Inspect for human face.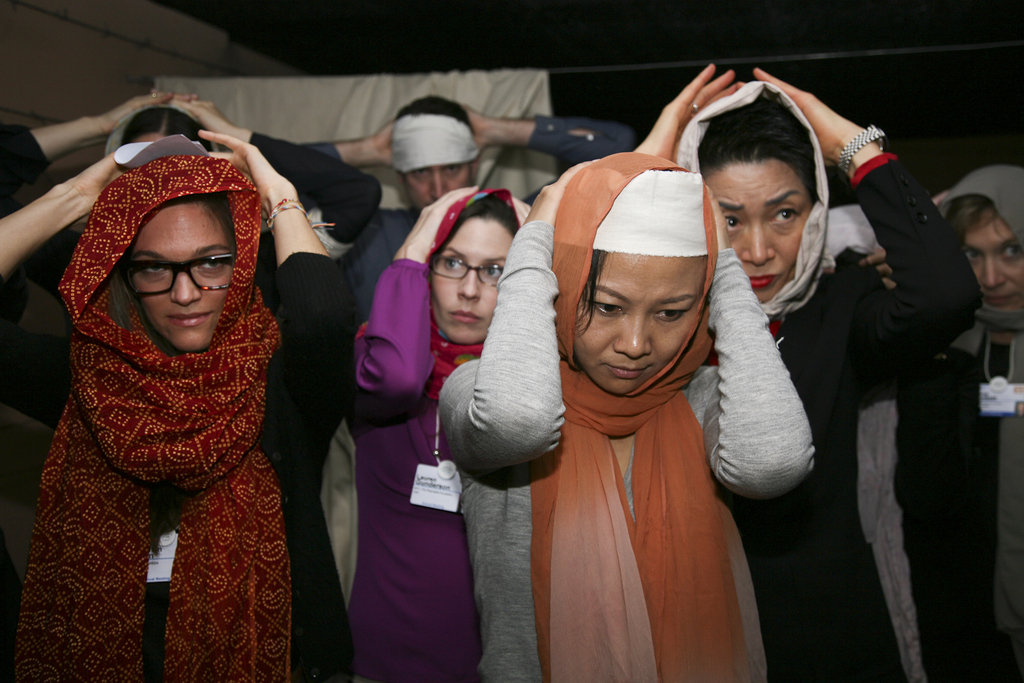
Inspection: locate(574, 251, 703, 402).
